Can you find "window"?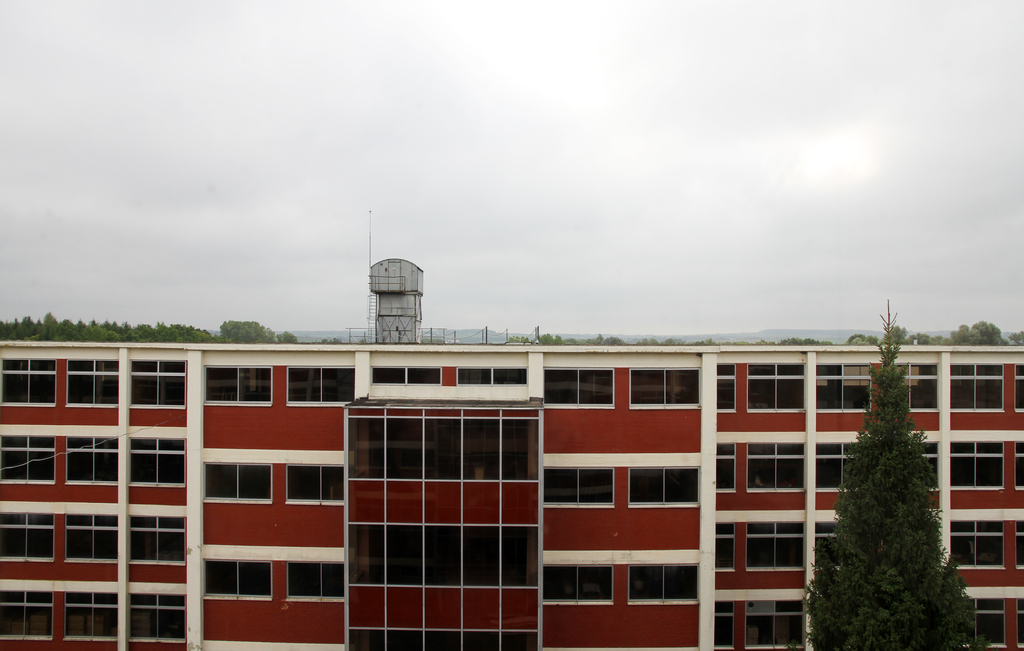
Yes, bounding box: BBox(947, 521, 1023, 571).
